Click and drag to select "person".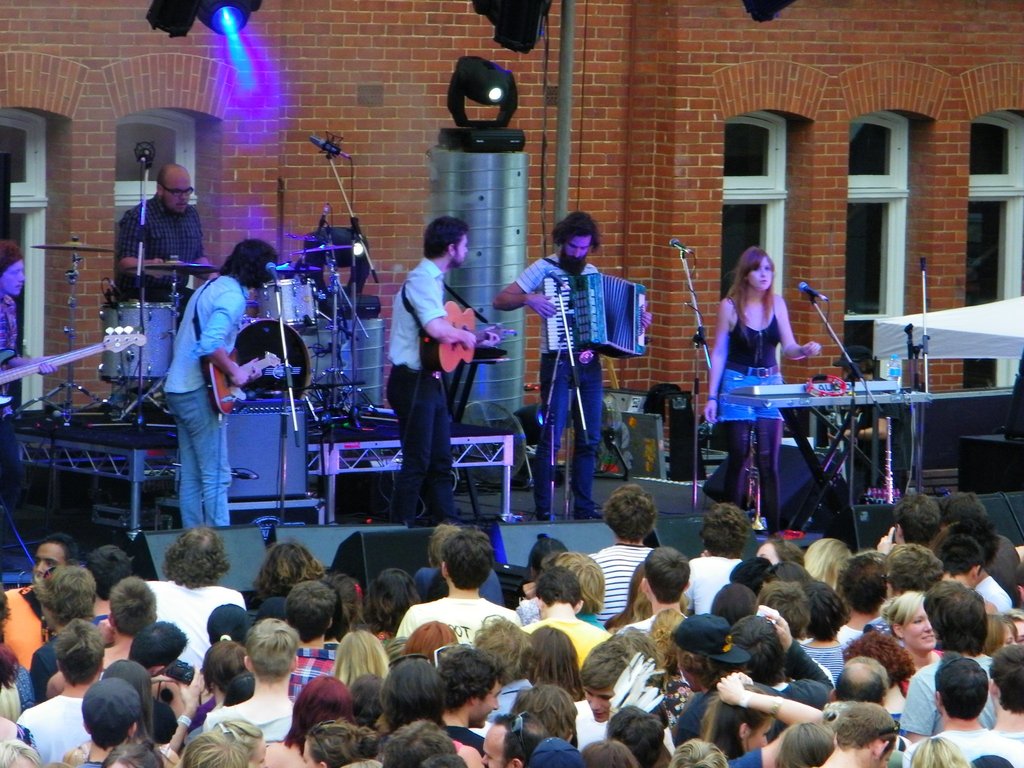
Selection: 0 253 58 518.
